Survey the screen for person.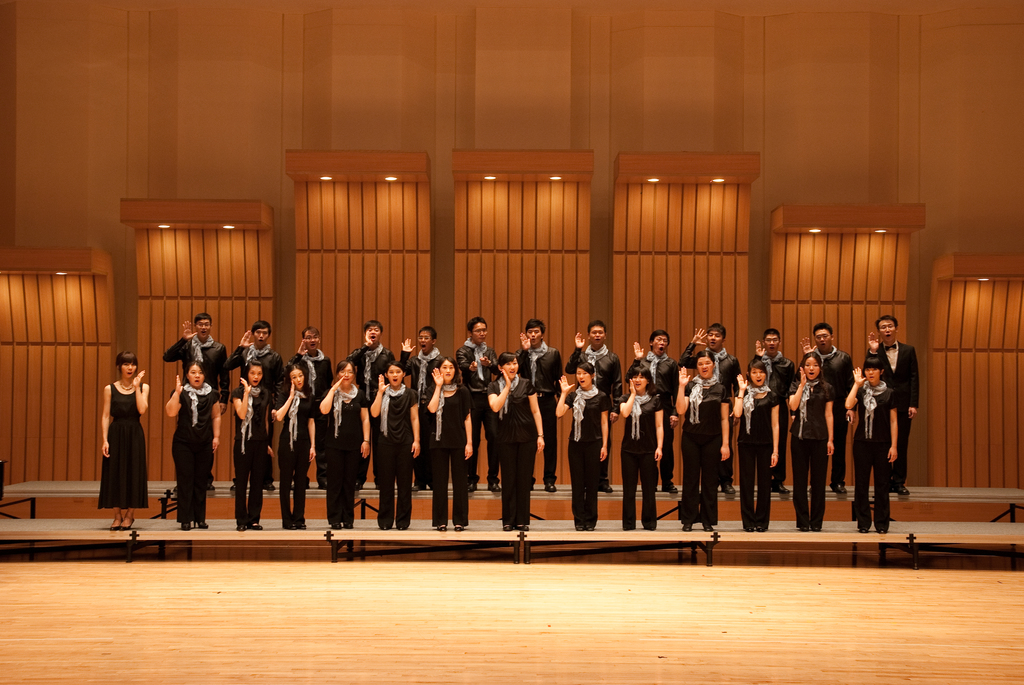
Survey found: crop(862, 316, 919, 493).
